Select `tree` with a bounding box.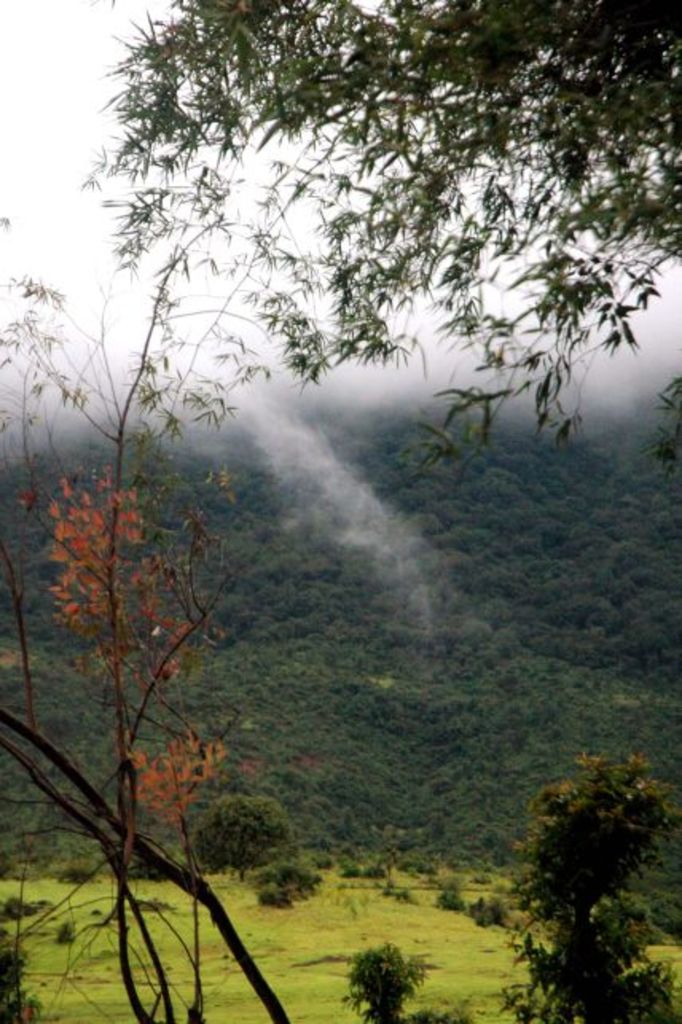
182 793 290 884.
